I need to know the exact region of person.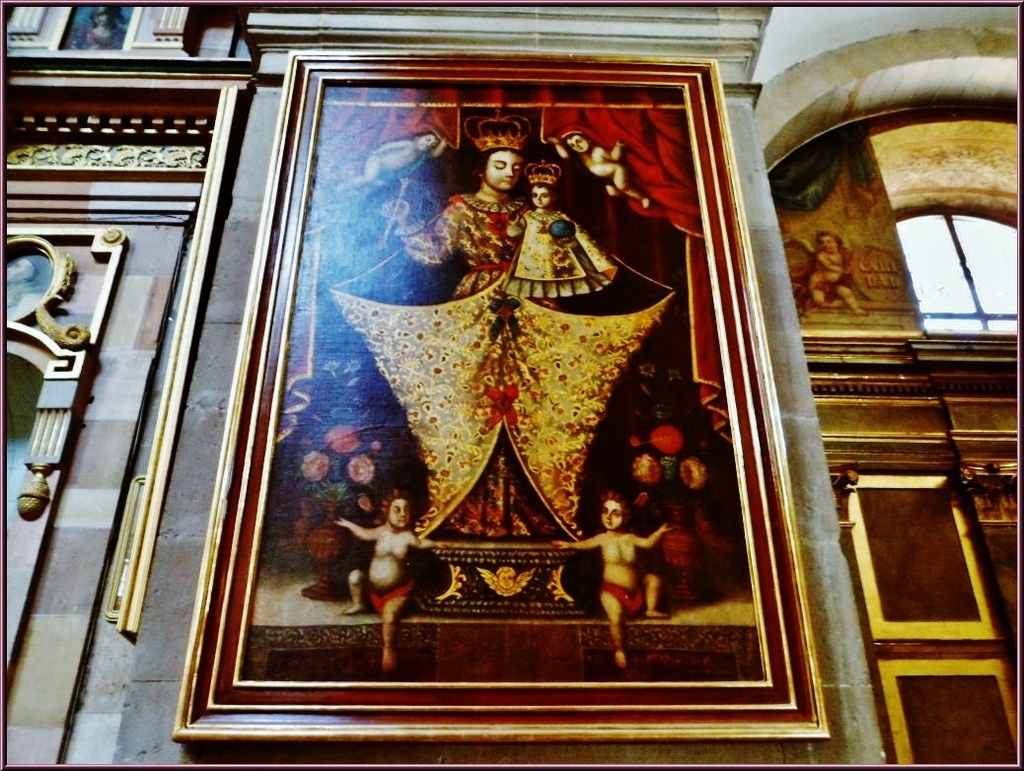
Region: [x1=379, y1=149, x2=559, y2=540].
